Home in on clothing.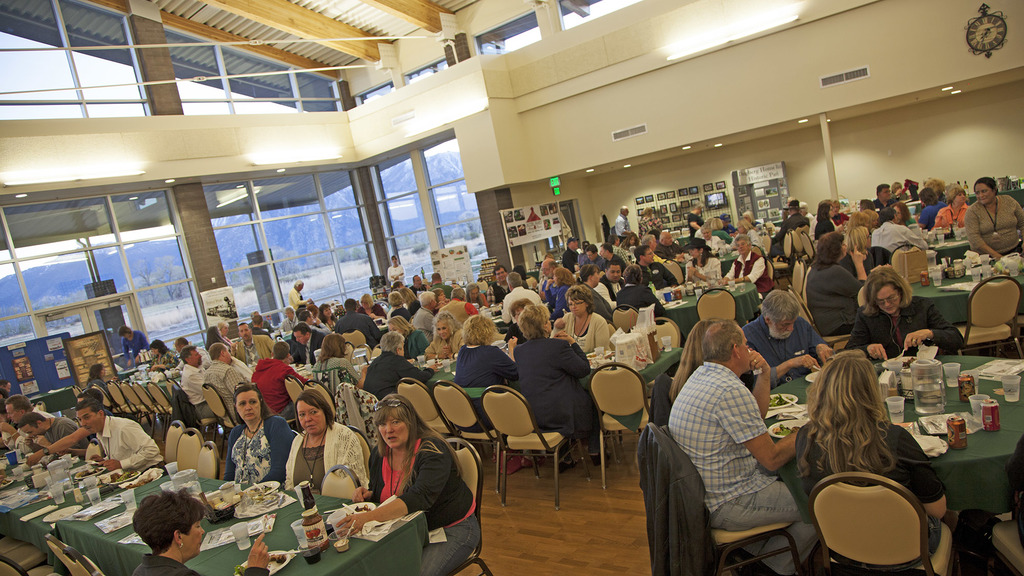
Homed in at [left=202, top=356, right=244, bottom=423].
